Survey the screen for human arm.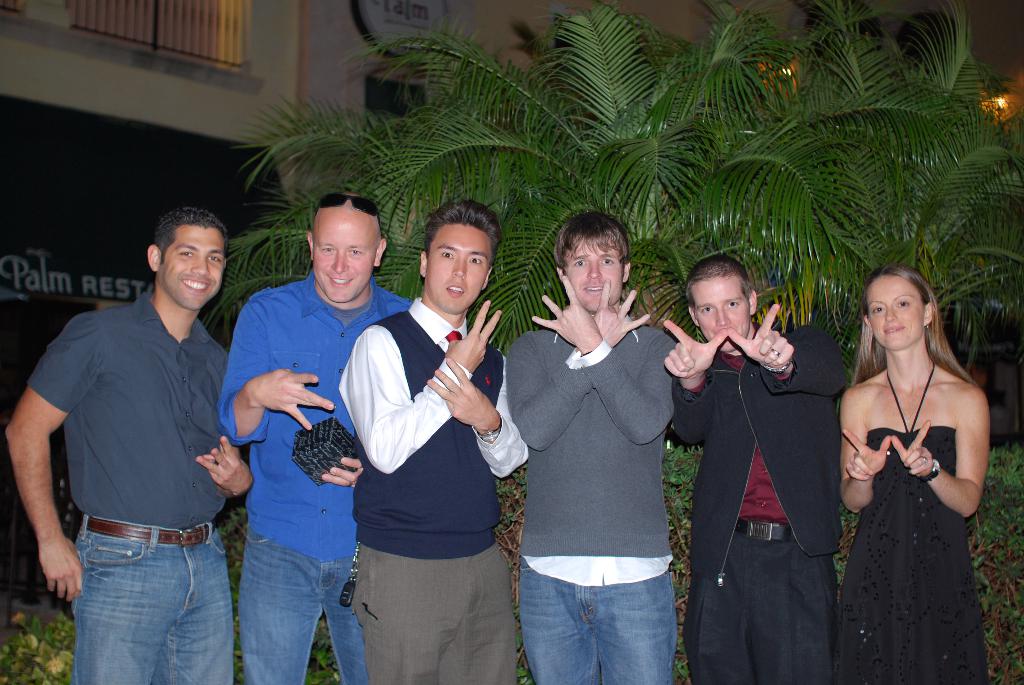
Survey found: <region>530, 266, 679, 447</region>.
